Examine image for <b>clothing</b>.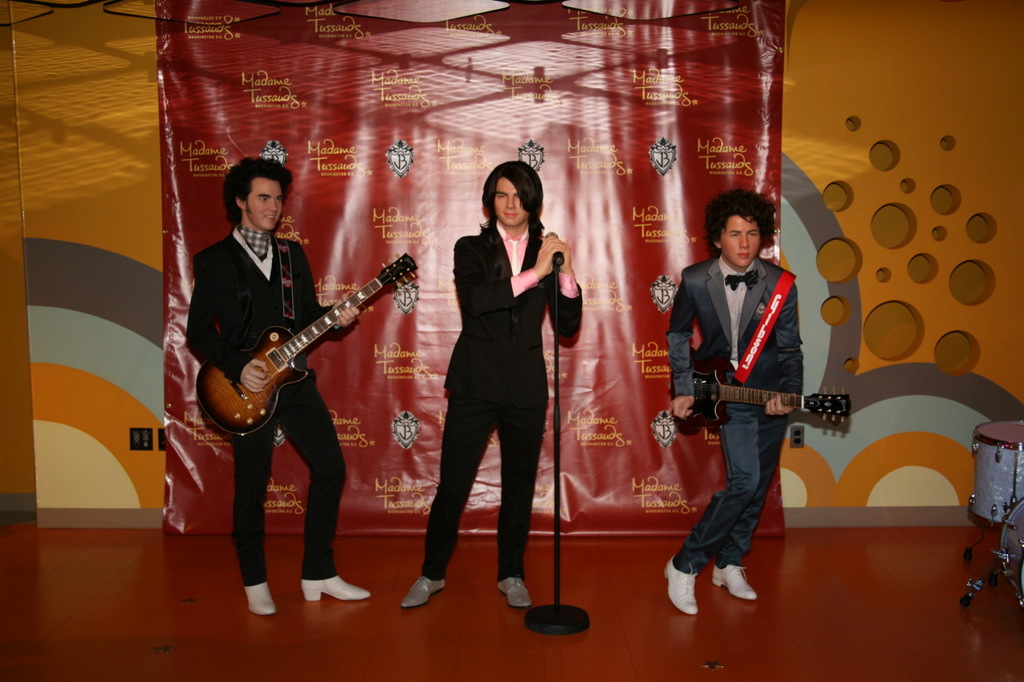
Examination result: l=450, t=230, r=547, b=401.
